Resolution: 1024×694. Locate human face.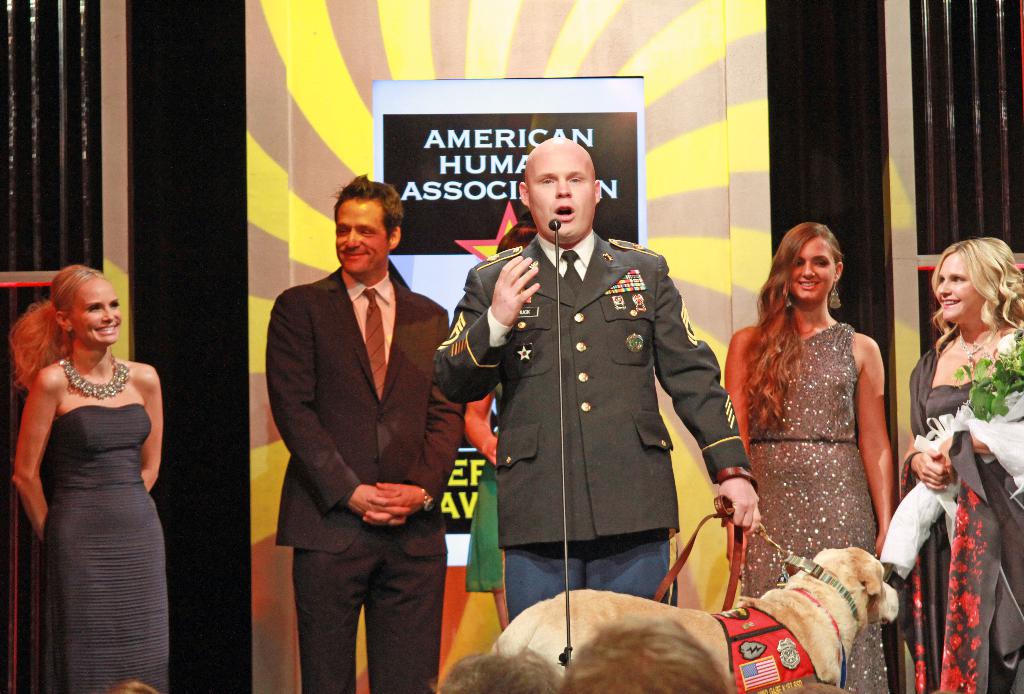
332/196/389/278.
